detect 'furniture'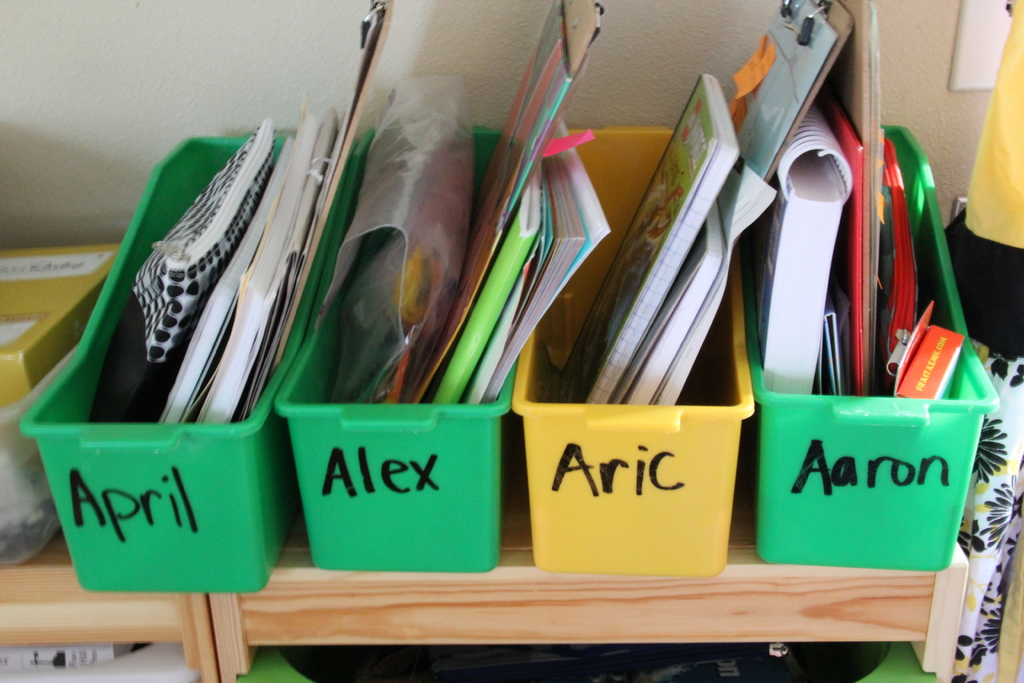
(0, 425, 970, 682)
